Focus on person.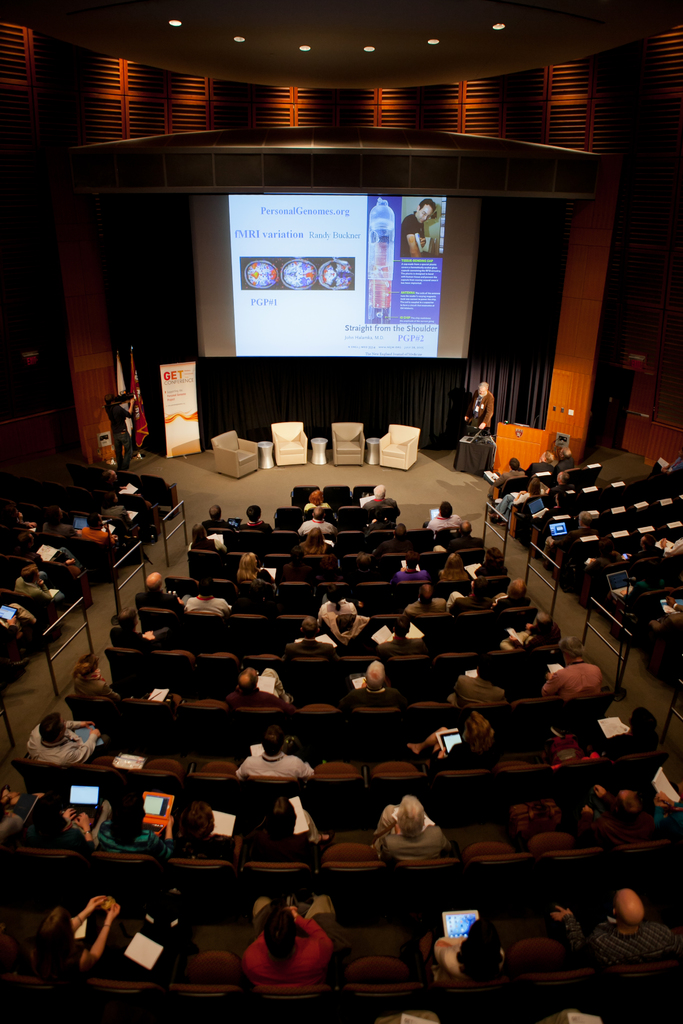
Focused at l=490, t=577, r=532, b=608.
